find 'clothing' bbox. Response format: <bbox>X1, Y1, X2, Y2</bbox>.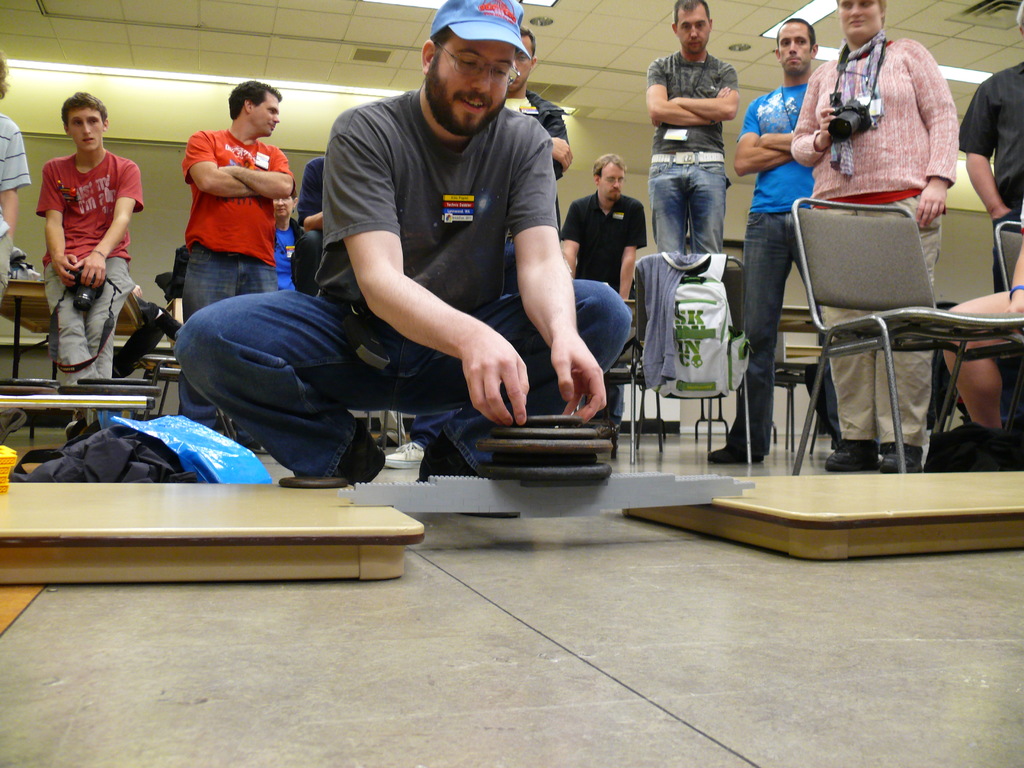
<bbox>723, 78, 846, 454</bbox>.
